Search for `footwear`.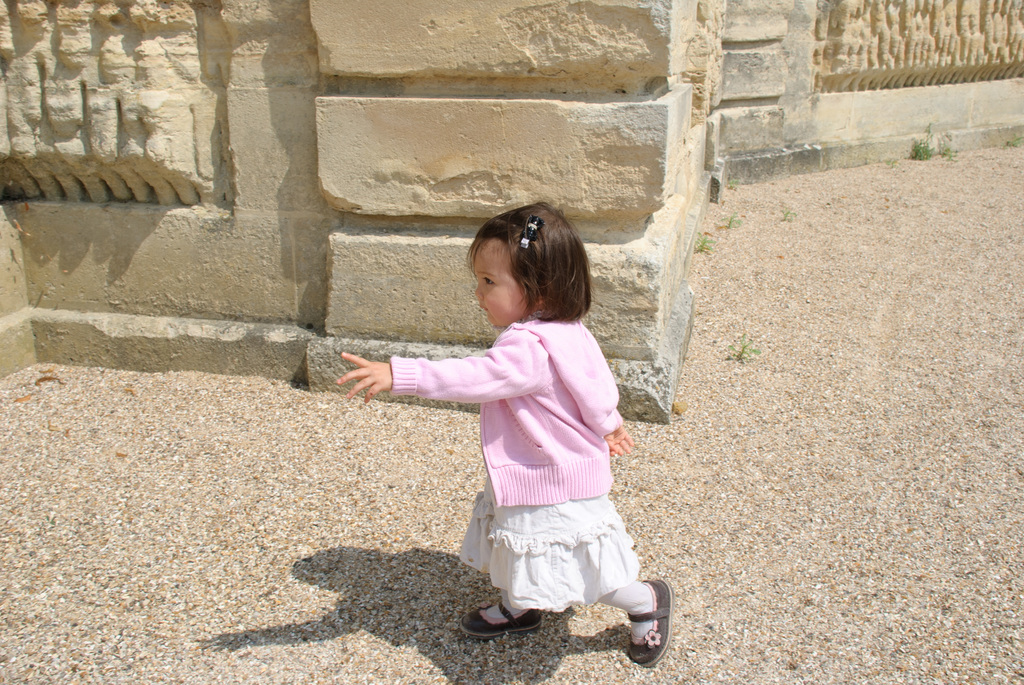
Found at pyautogui.locateOnScreen(629, 583, 673, 665).
